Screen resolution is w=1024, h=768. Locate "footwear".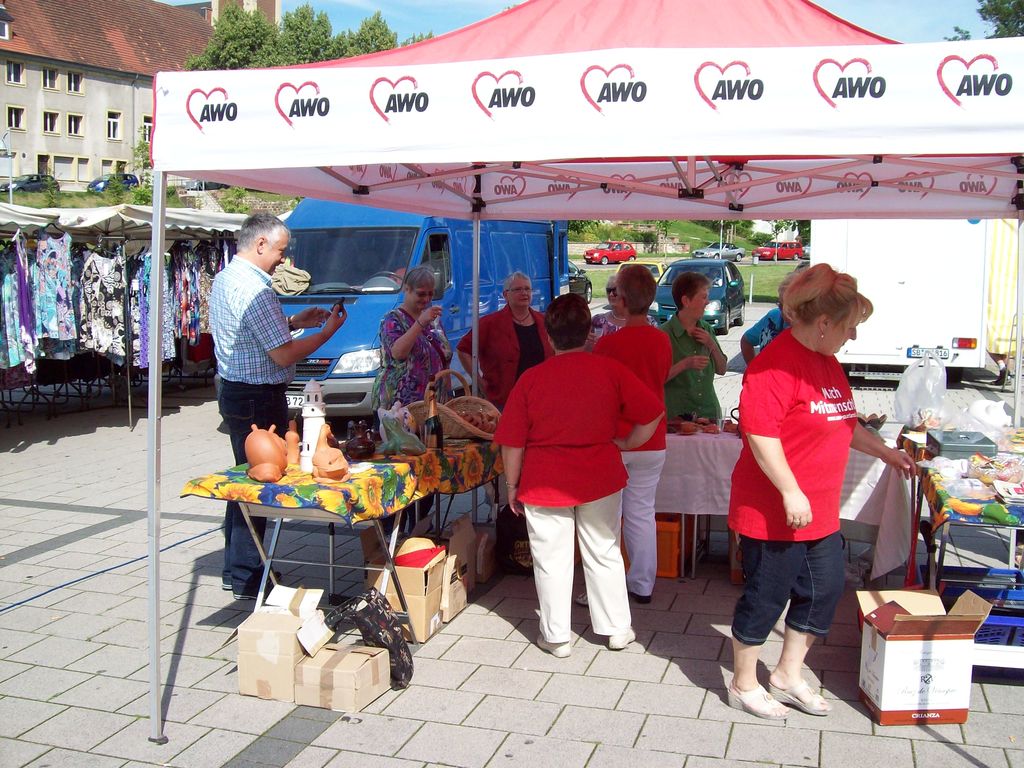
region(628, 591, 656, 605).
